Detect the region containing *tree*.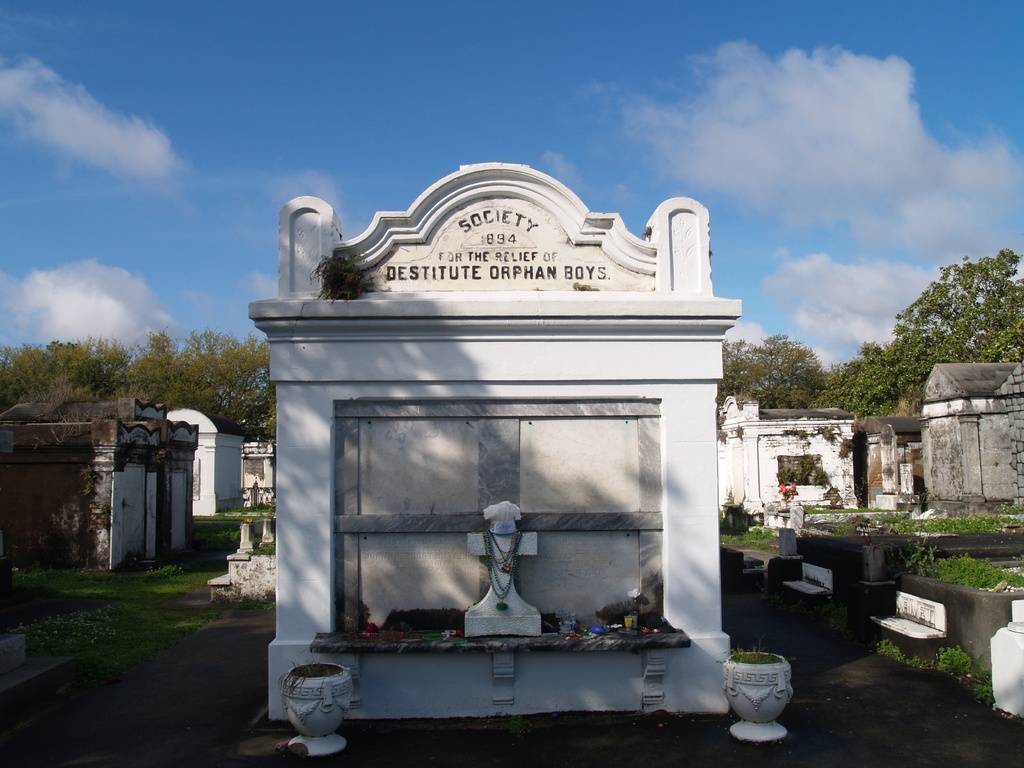
147/327/278/446.
